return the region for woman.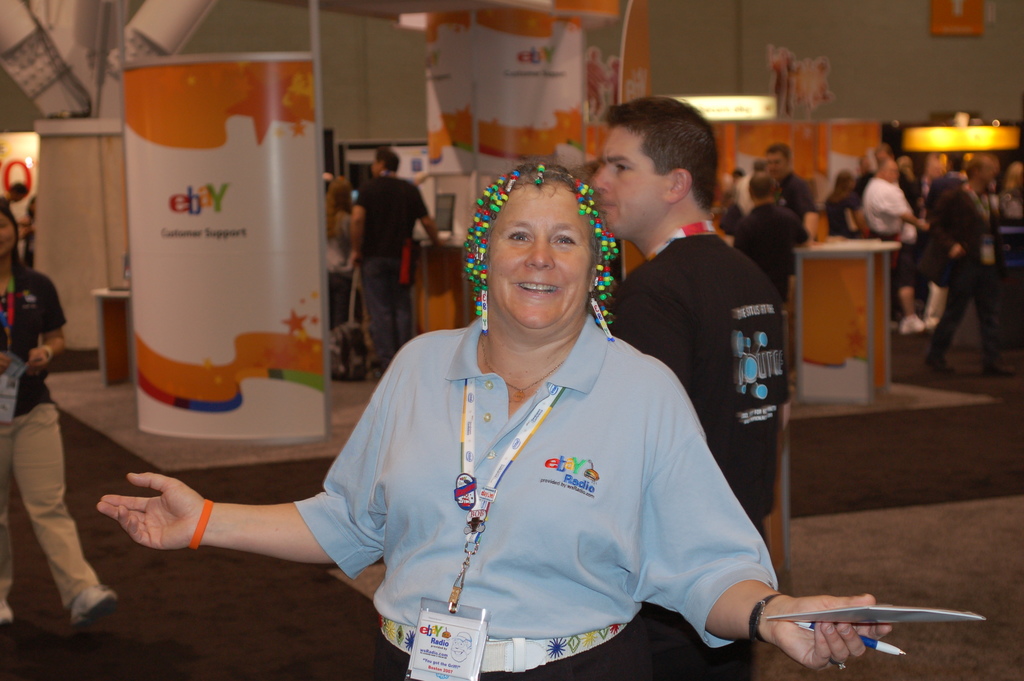
left=316, top=177, right=362, bottom=331.
